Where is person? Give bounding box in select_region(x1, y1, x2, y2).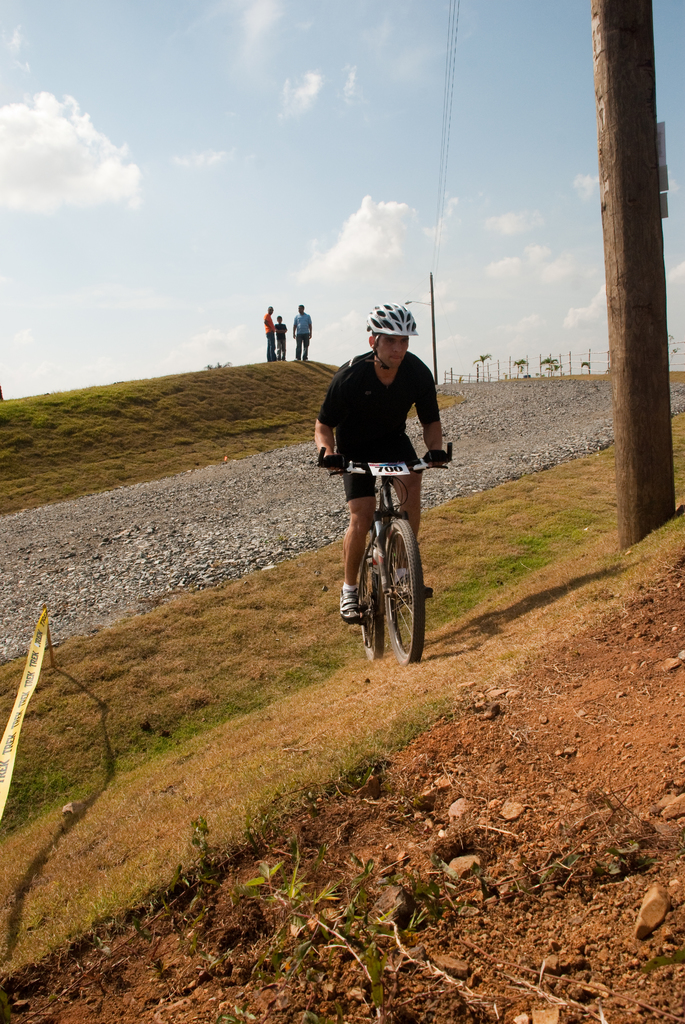
select_region(274, 310, 293, 350).
